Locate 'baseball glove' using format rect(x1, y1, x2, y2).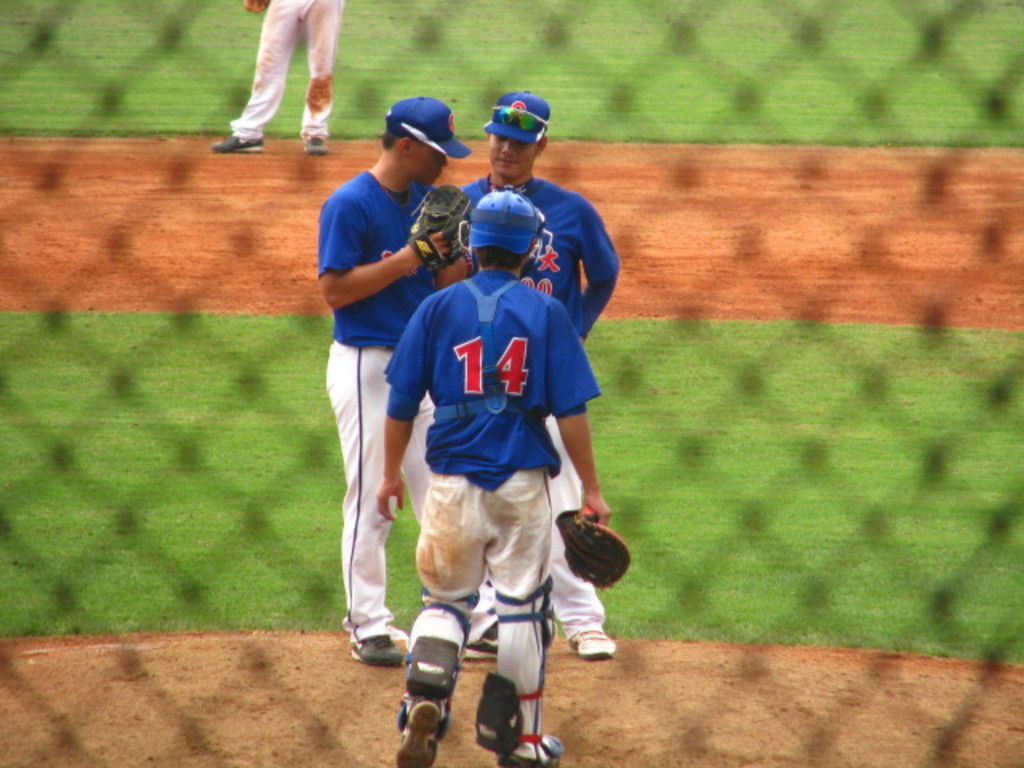
rect(403, 184, 475, 272).
